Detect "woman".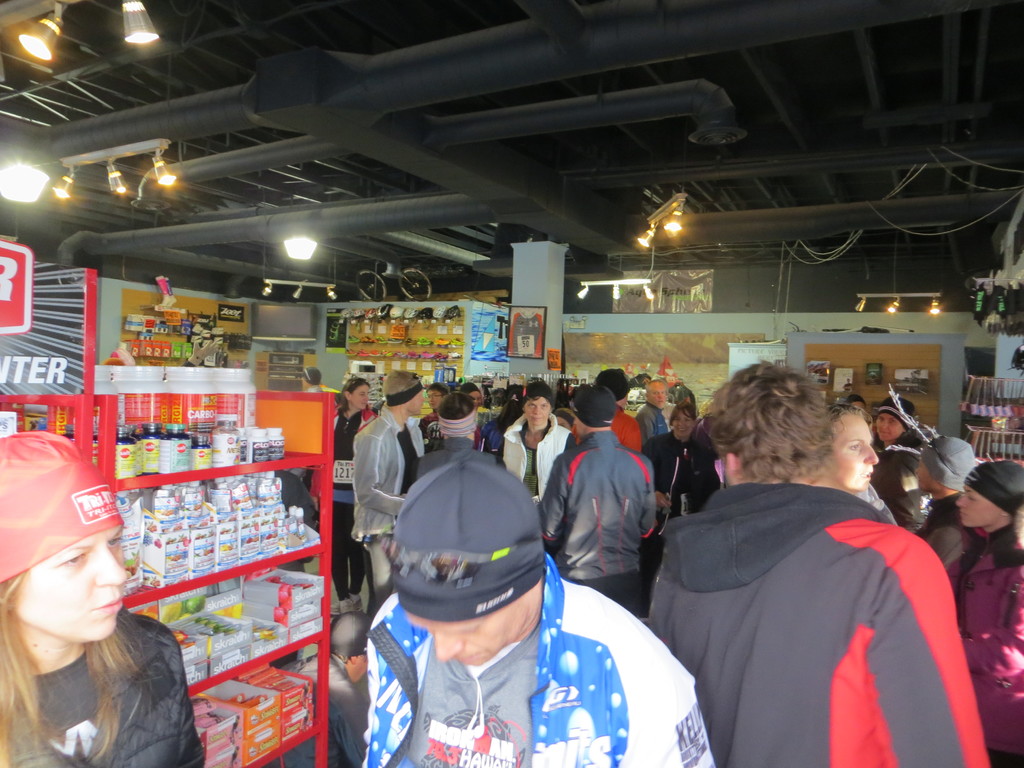
Detected at box(938, 458, 1023, 767).
